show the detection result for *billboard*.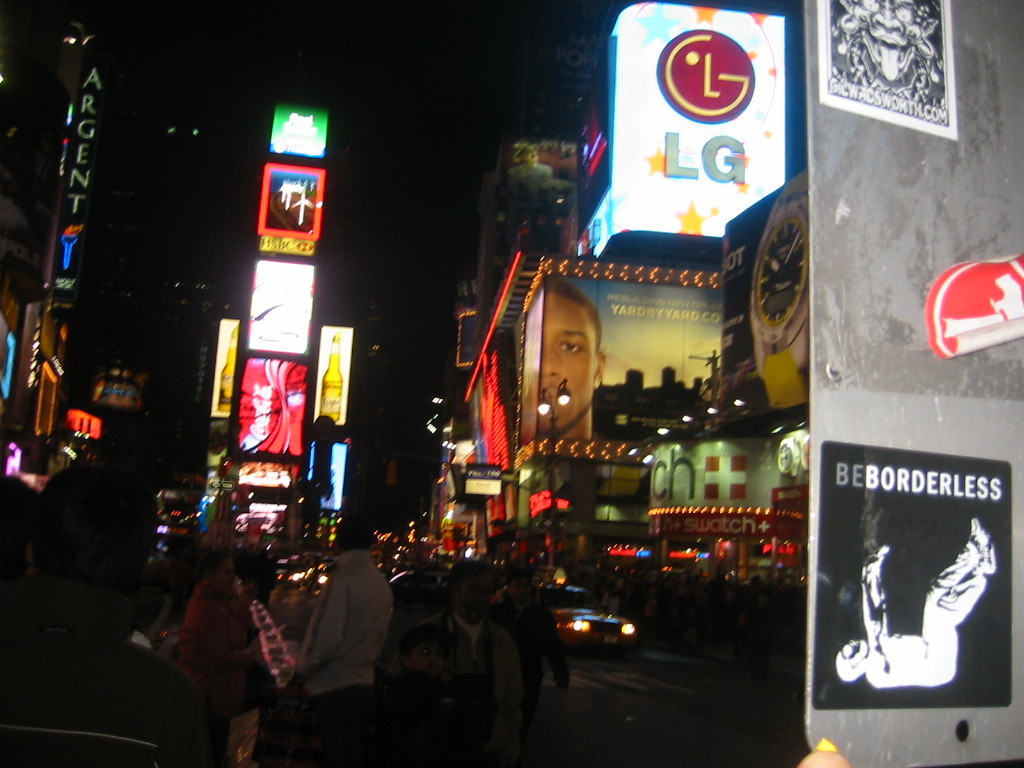
233/109/328/540.
